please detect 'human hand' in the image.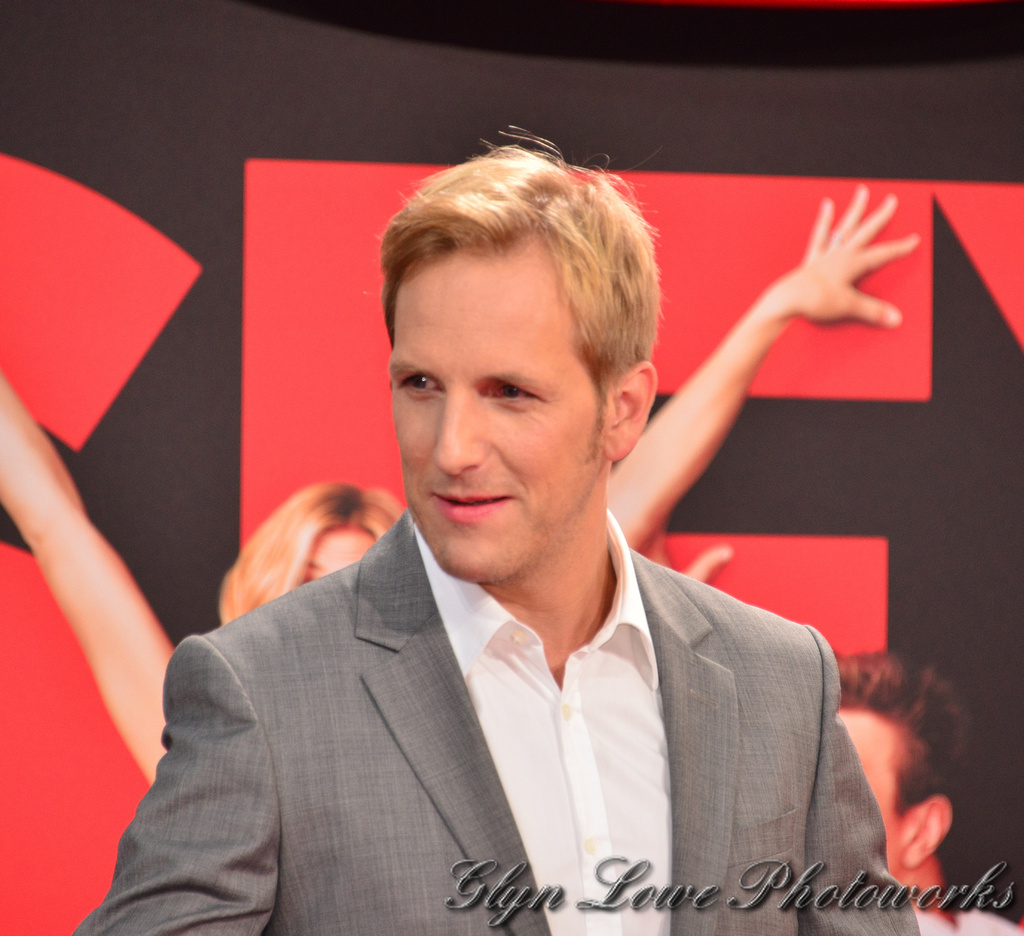
<bbox>727, 195, 921, 360</bbox>.
